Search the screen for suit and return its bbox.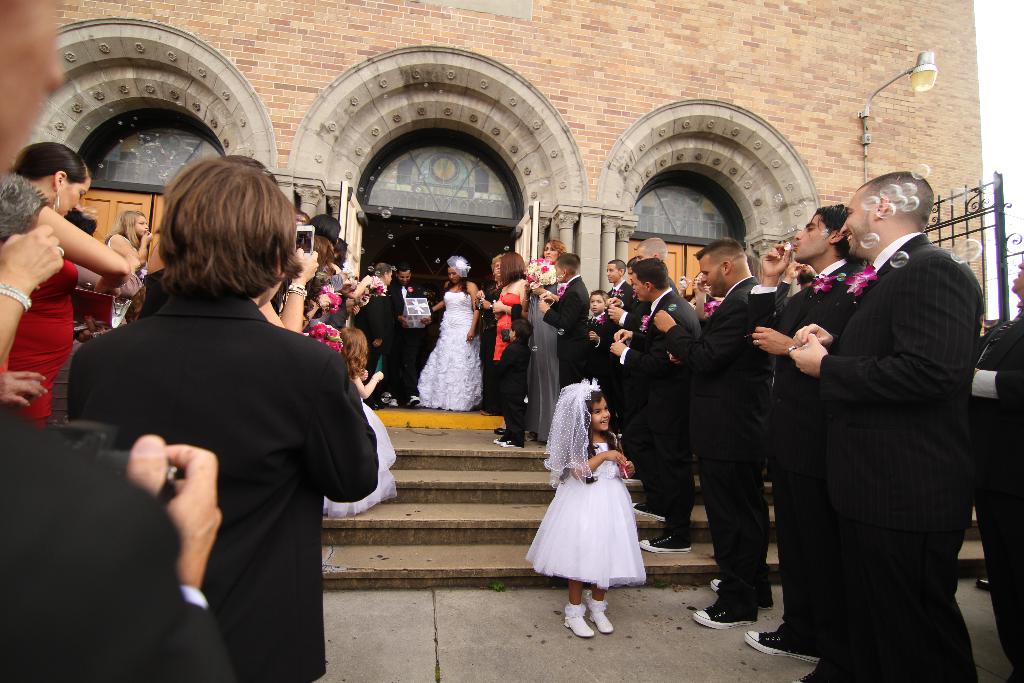
Found: 748/257/866/632.
